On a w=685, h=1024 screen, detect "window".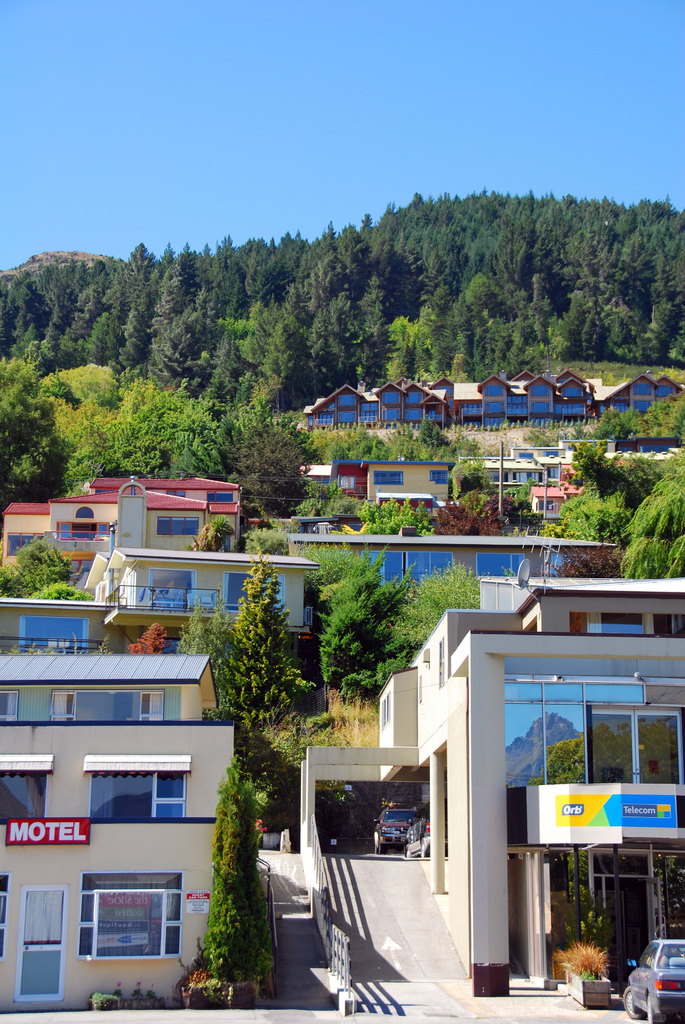
(left=531, top=498, right=555, bottom=512).
